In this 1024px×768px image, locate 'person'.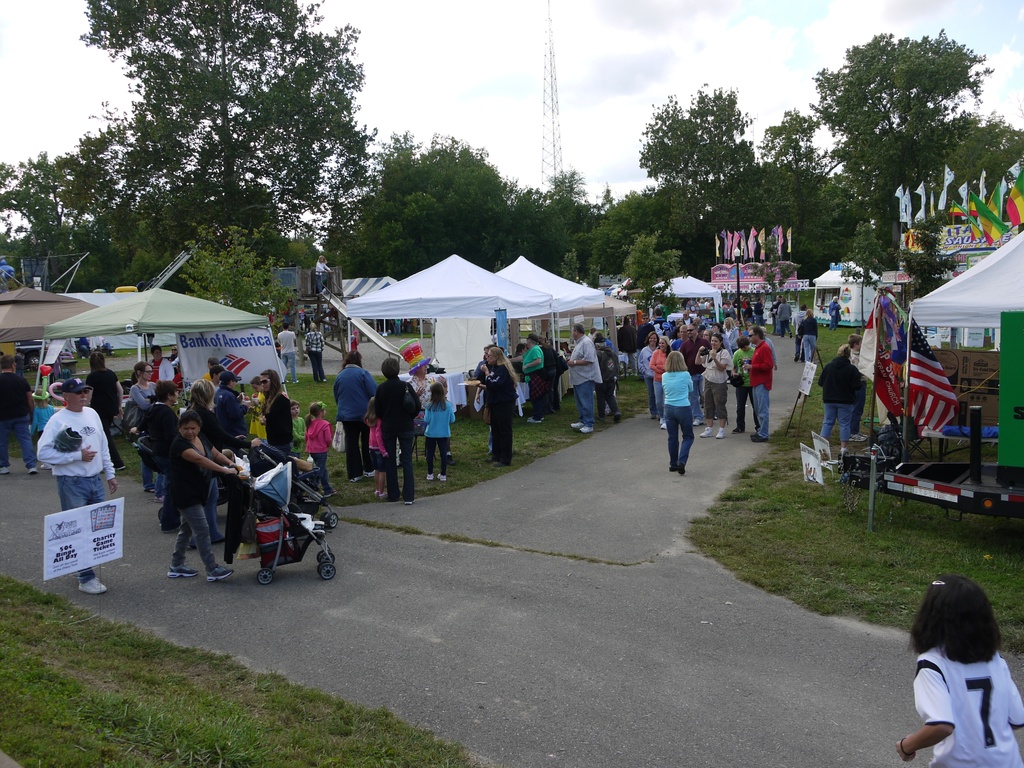
Bounding box: (left=86, top=351, right=126, bottom=474).
